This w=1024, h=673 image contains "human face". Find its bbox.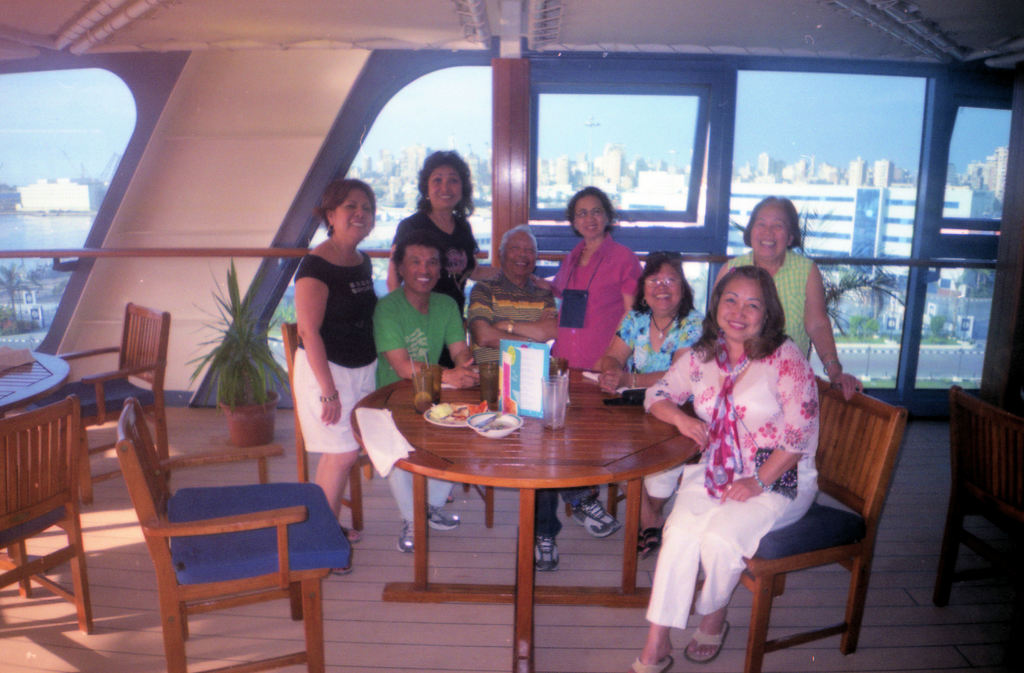
[570, 192, 609, 237].
